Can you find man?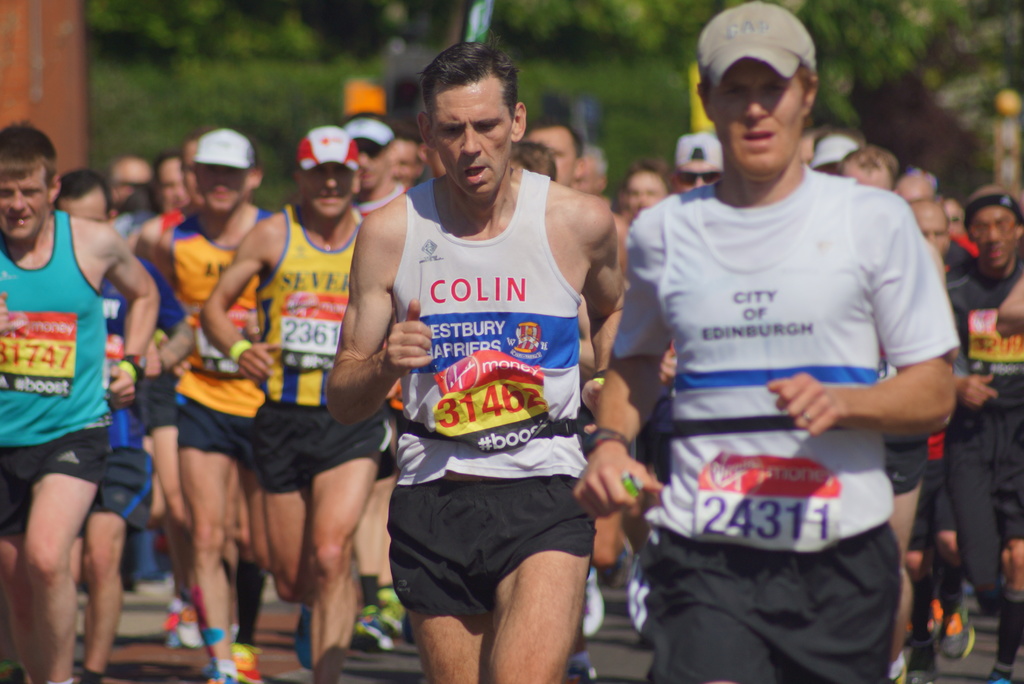
Yes, bounding box: bbox(341, 108, 409, 221).
